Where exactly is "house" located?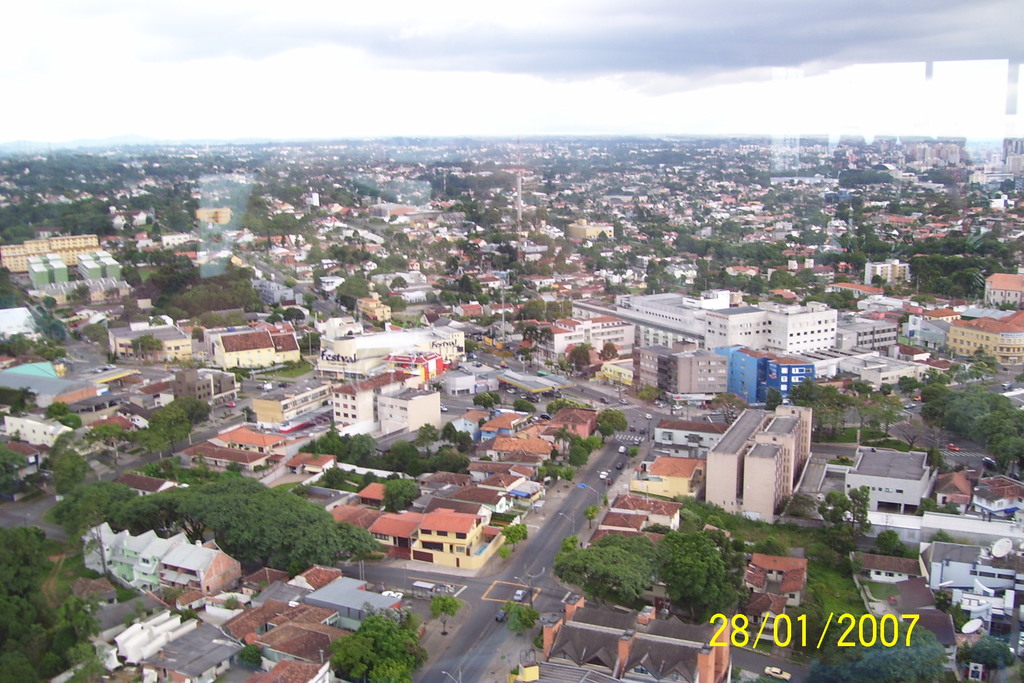
Its bounding box is pyautogui.locateOnScreen(310, 221, 388, 256).
